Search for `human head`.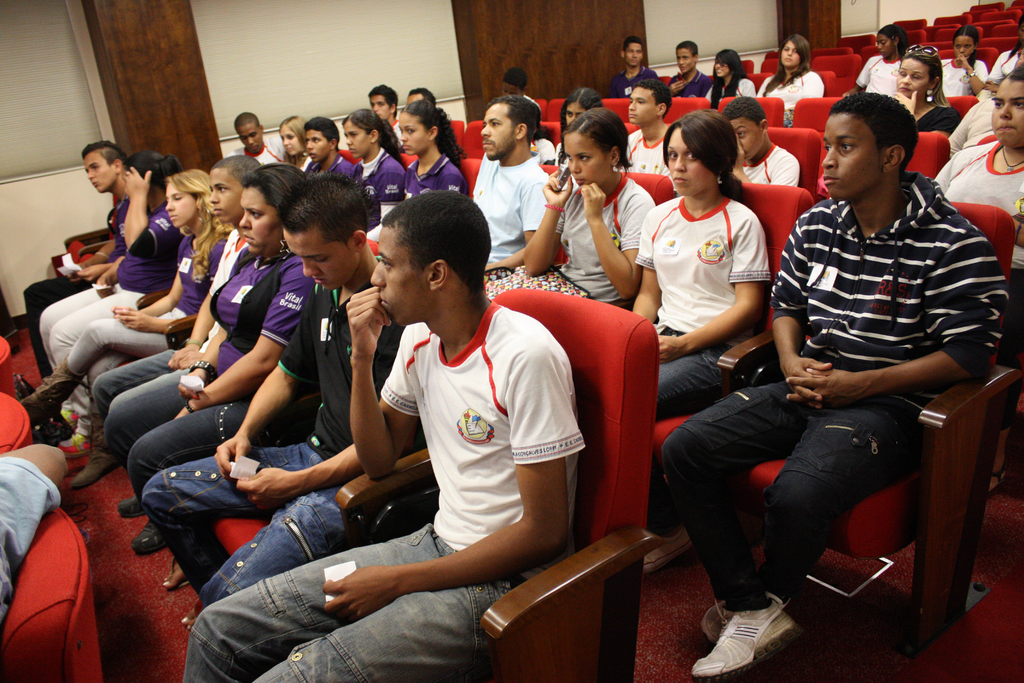
Found at <region>714, 49, 739, 78</region>.
